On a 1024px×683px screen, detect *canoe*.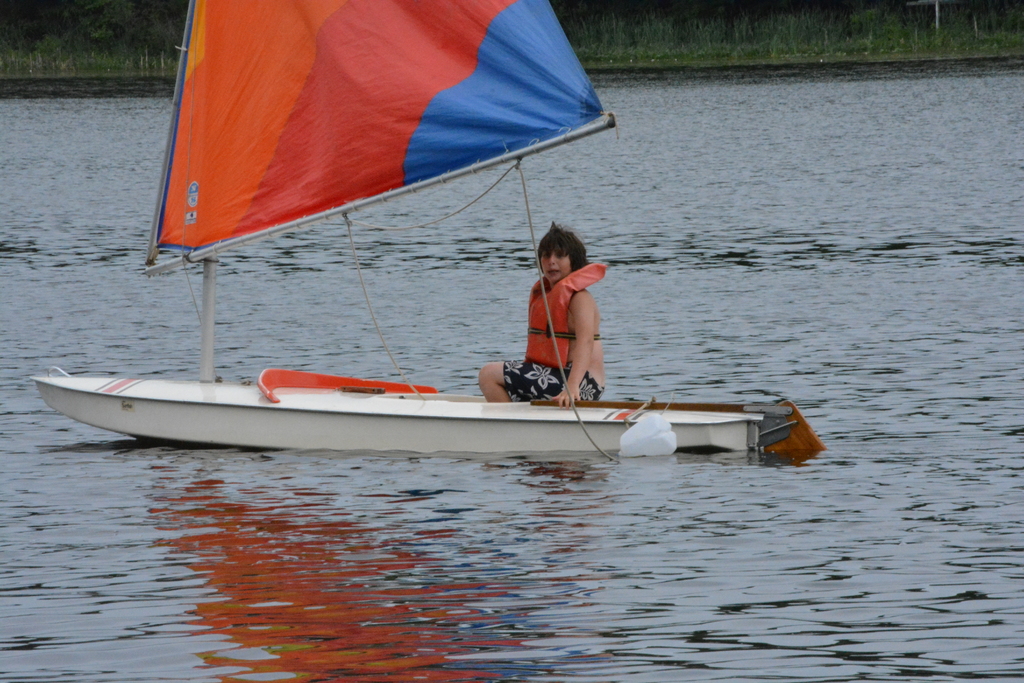
left=29, top=372, right=821, bottom=452.
